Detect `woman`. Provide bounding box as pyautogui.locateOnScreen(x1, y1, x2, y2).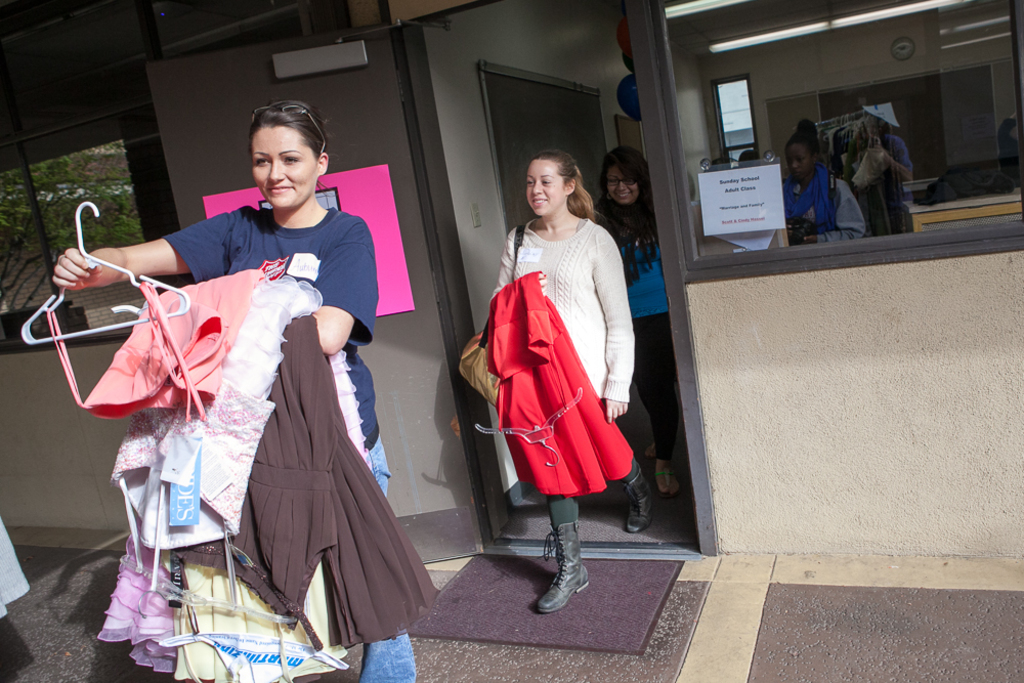
pyautogui.locateOnScreen(779, 111, 867, 245).
